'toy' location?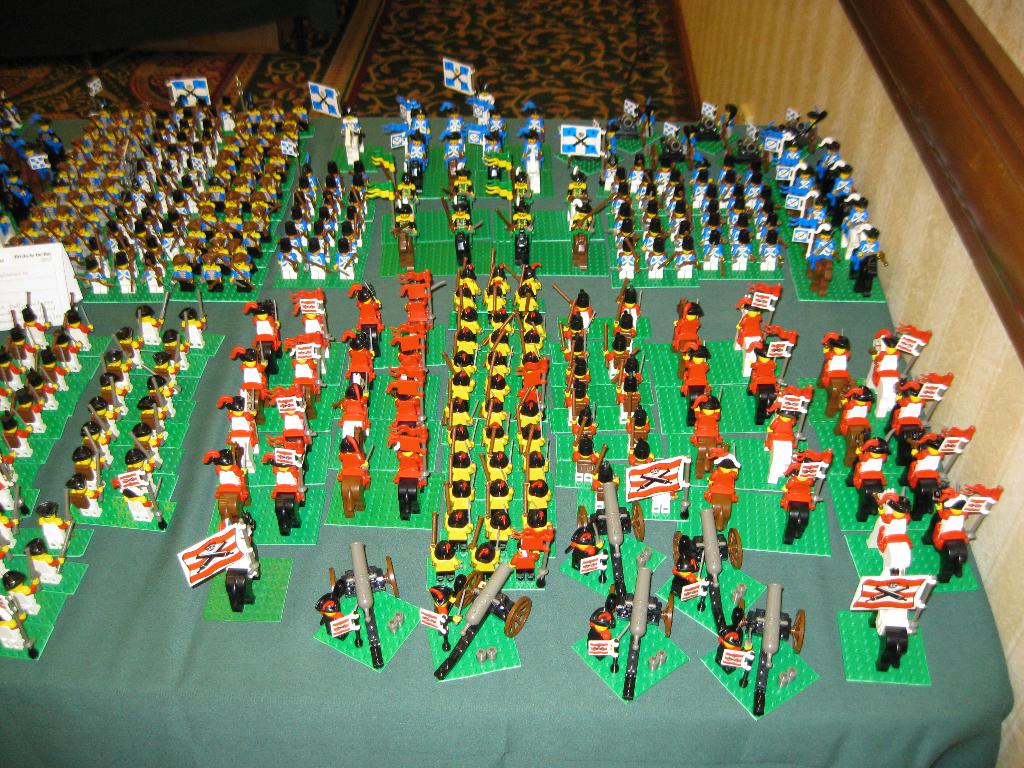
BBox(44, 346, 70, 388)
